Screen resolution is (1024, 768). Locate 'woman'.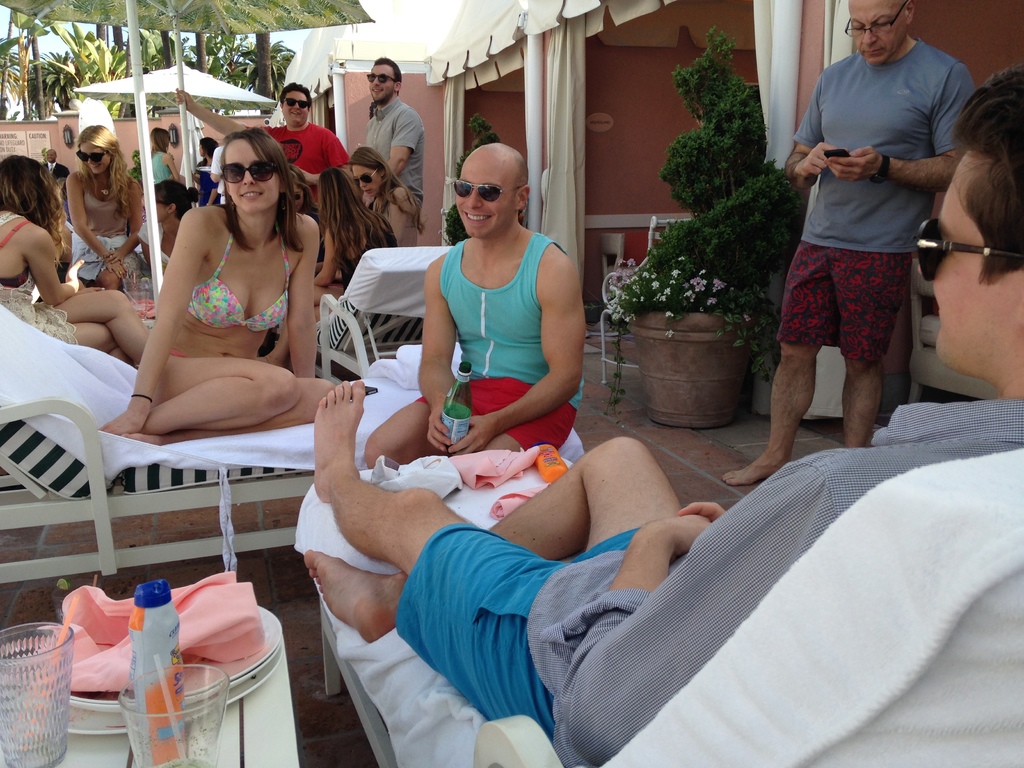
(left=153, top=127, right=178, bottom=182).
